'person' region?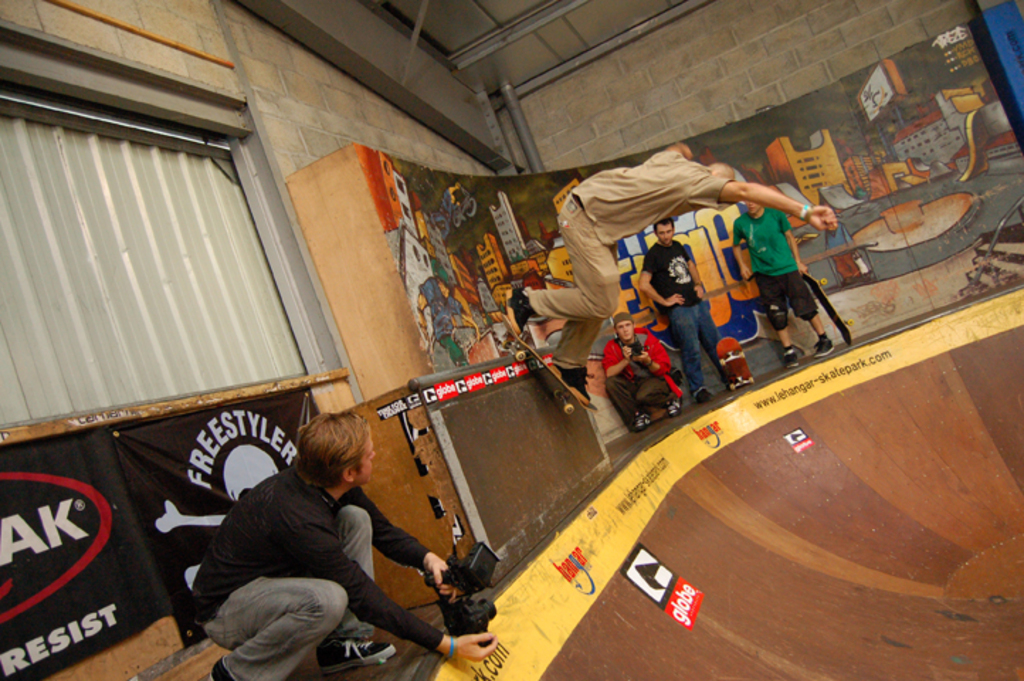
box(176, 417, 427, 680)
